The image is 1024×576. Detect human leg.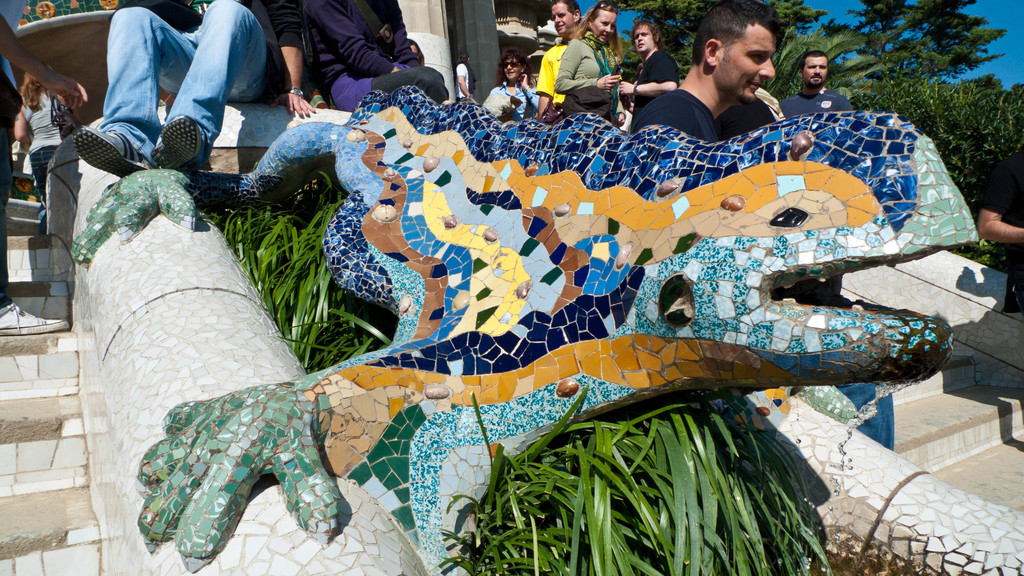
Detection: bbox=(28, 147, 46, 203).
